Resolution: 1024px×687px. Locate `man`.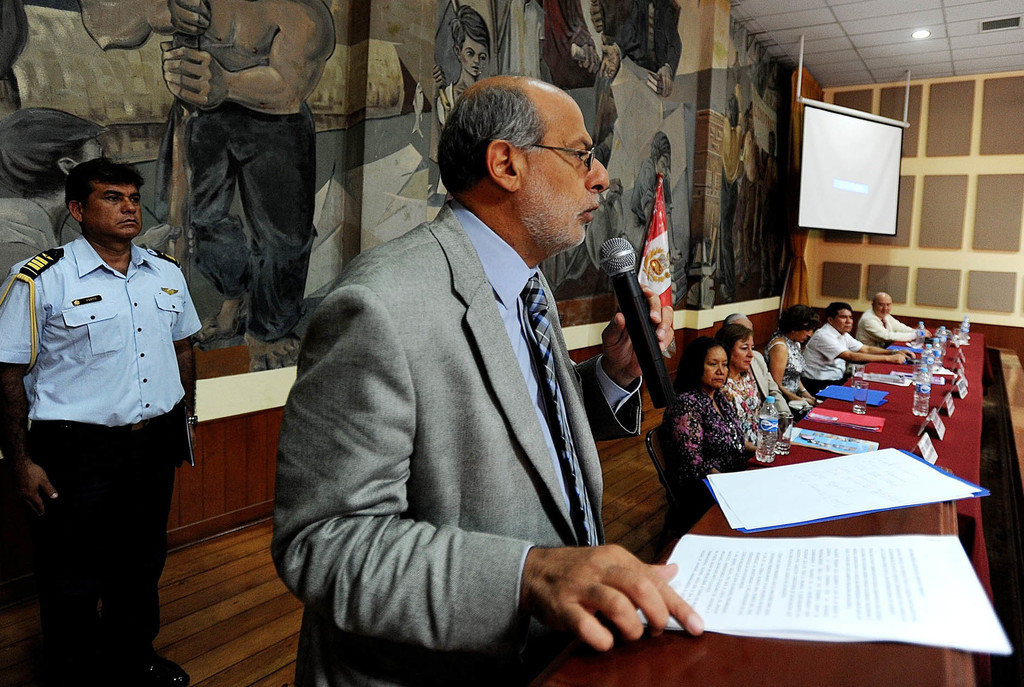
bbox=[801, 305, 909, 405].
